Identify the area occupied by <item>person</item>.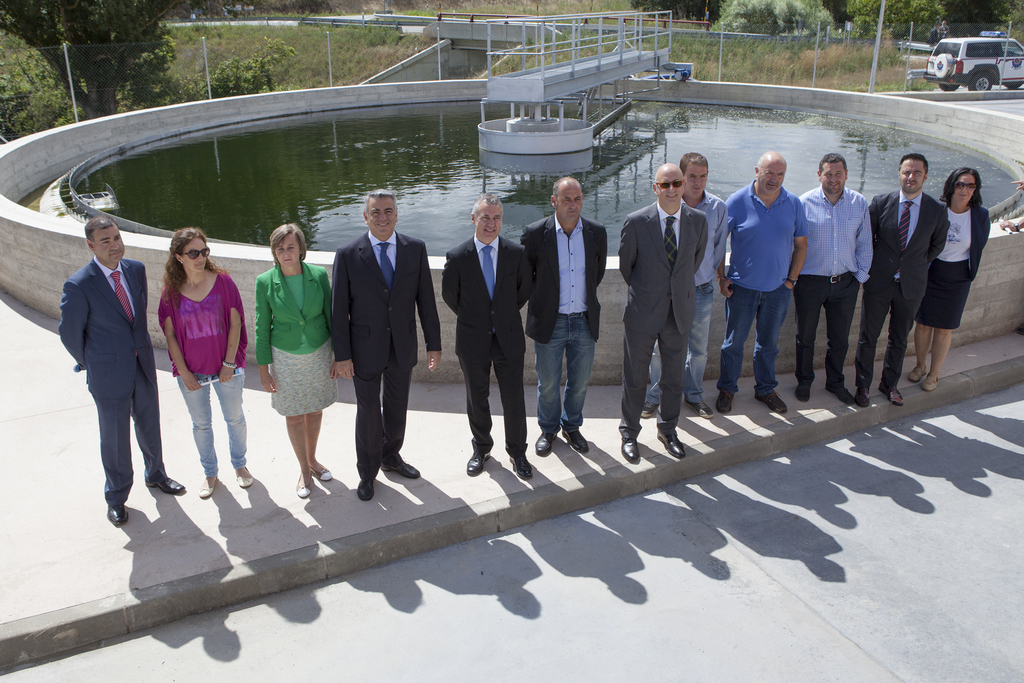
Area: {"x1": 519, "y1": 171, "x2": 609, "y2": 458}.
